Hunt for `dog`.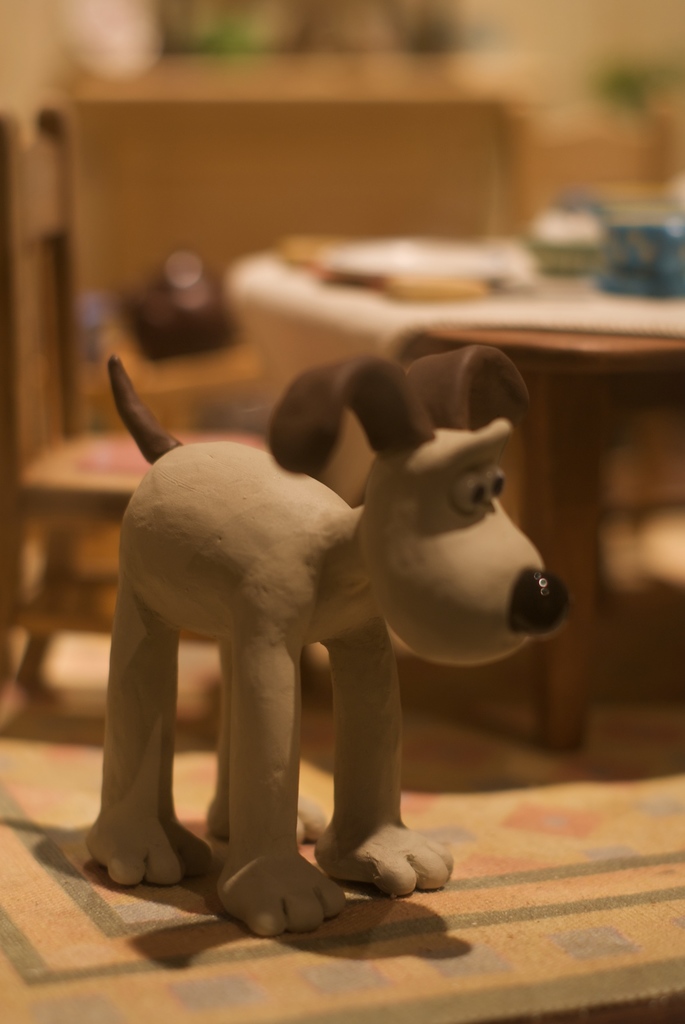
Hunted down at crop(90, 339, 563, 935).
